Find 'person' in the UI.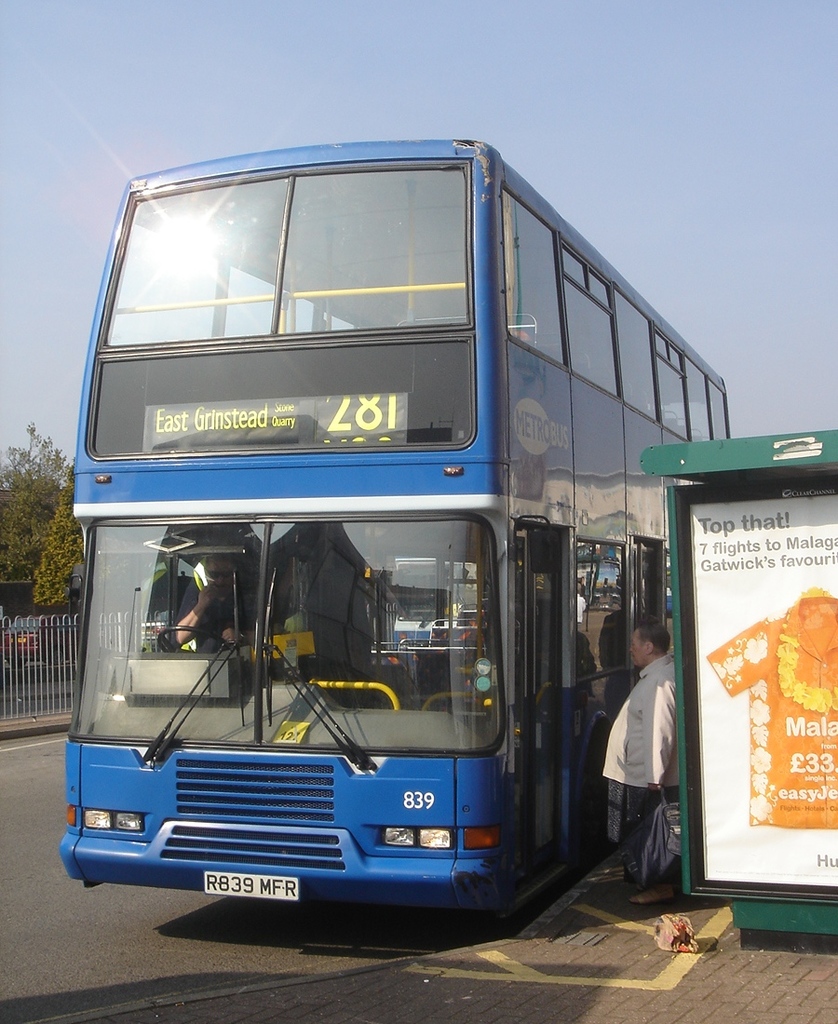
UI element at BBox(176, 550, 261, 649).
